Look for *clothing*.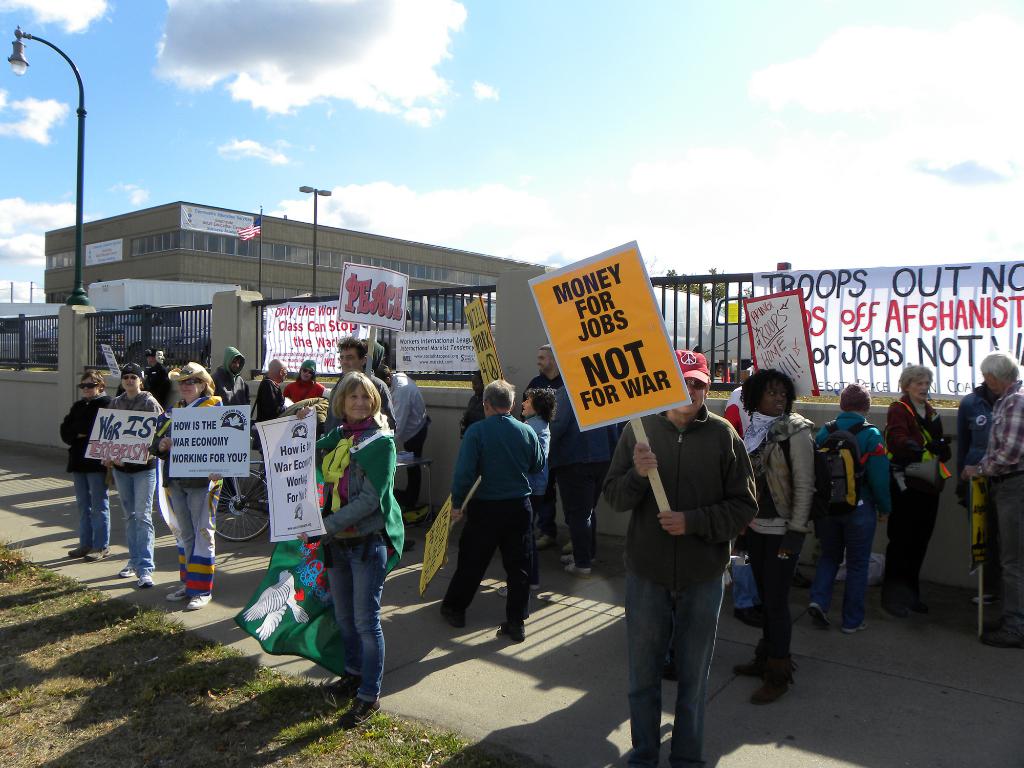
Found: crop(288, 380, 326, 403).
